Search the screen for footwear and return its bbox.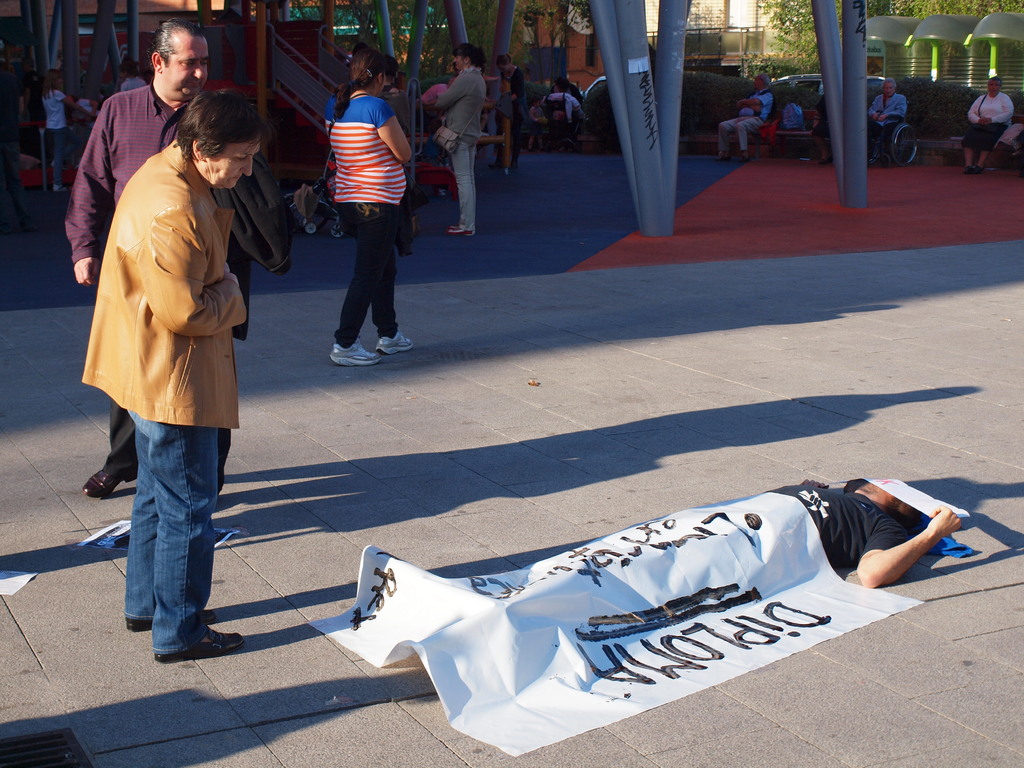
Found: x1=402 y1=248 x2=412 y2=257.
